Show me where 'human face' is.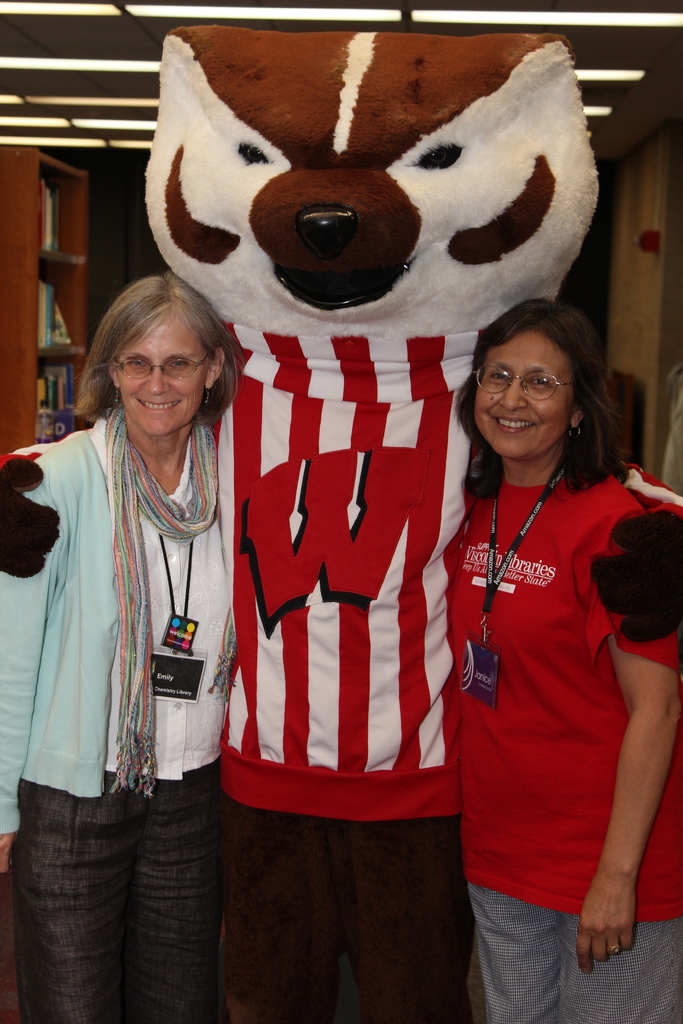
'human face' is at box=[119, 321, 206, 435].
